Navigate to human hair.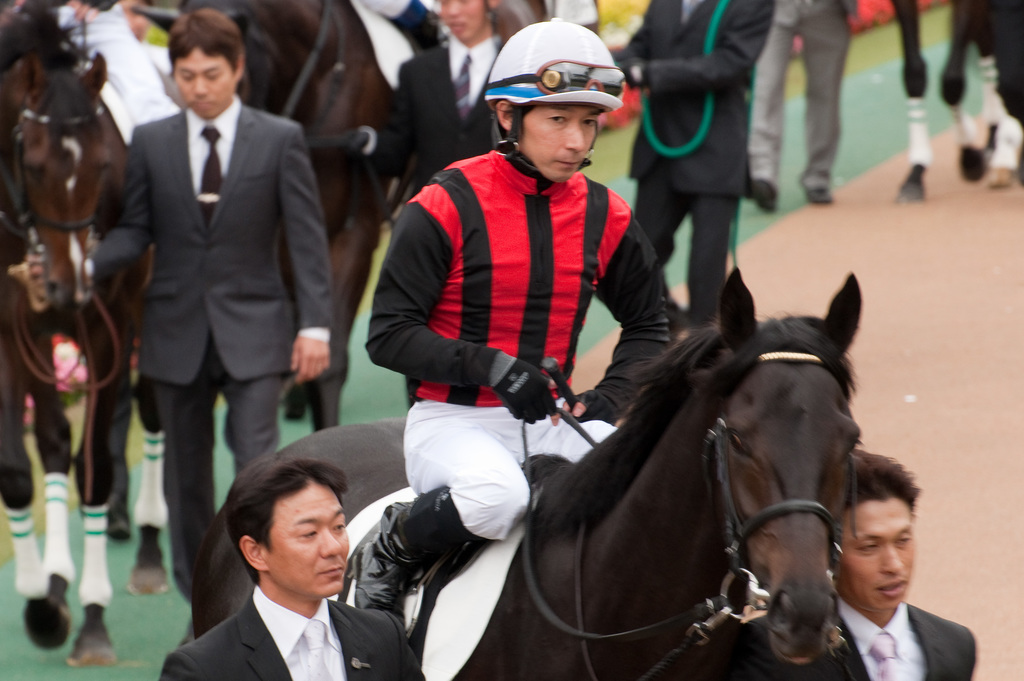
Navigation target: 169 6 248 98.
